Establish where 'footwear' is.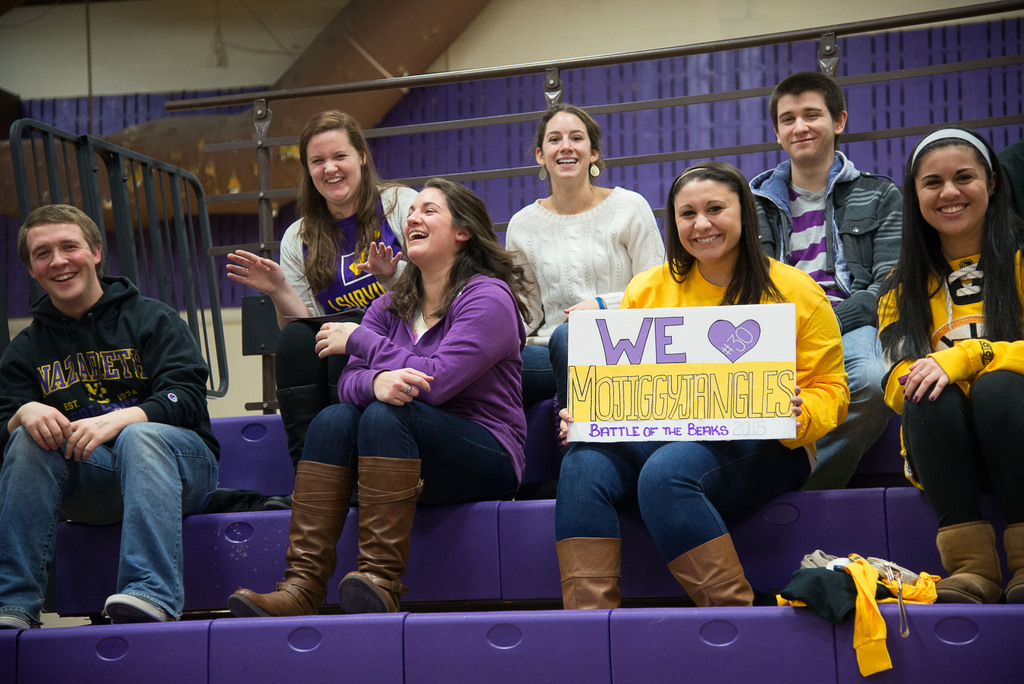
Established at region(337, 455, 424, 614).
